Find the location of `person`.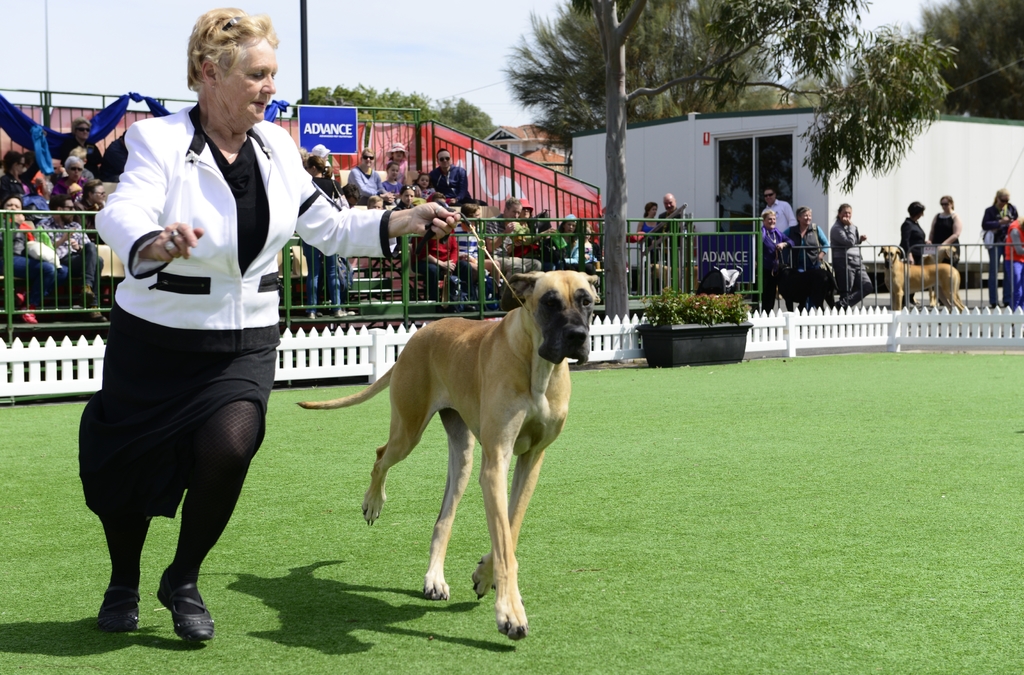
Location: [x1=783, y1=205, x2=829, y2=310].
